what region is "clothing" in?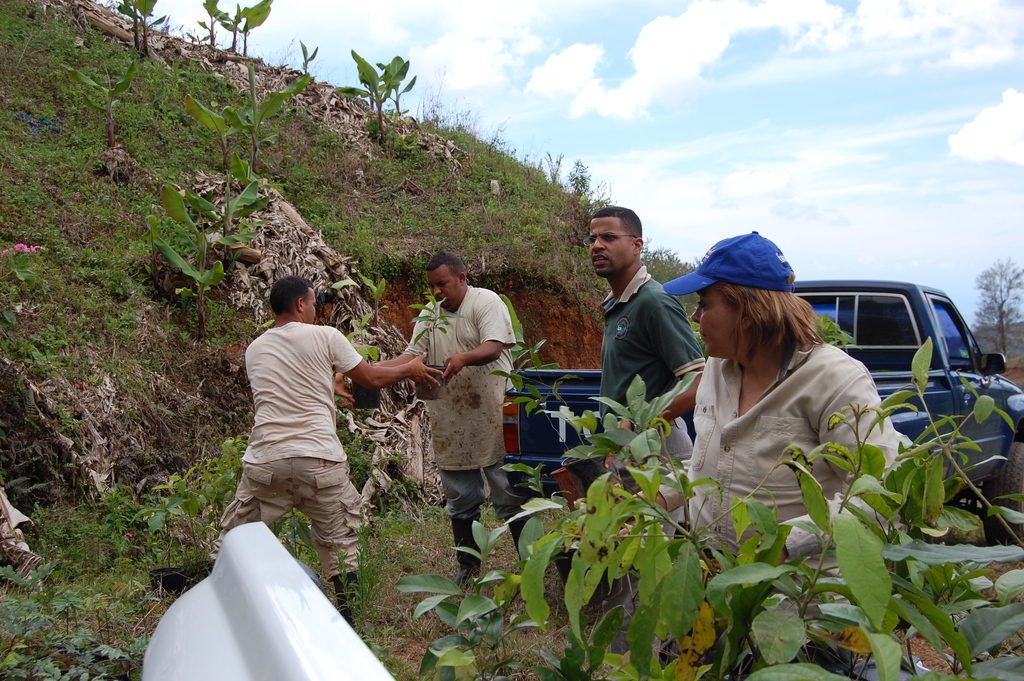
pyautogui.locateOnScreen(652, 230, 790, 293).
